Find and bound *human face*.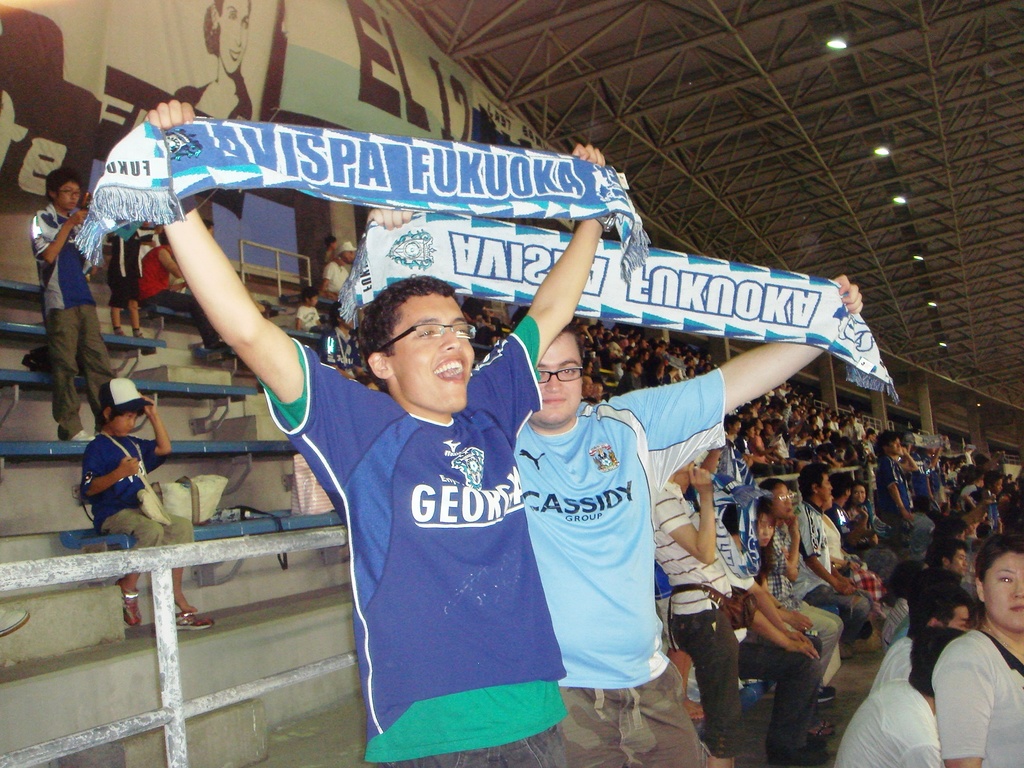
Bound: x1=984 y1=561 x2=1023 y2=632.
